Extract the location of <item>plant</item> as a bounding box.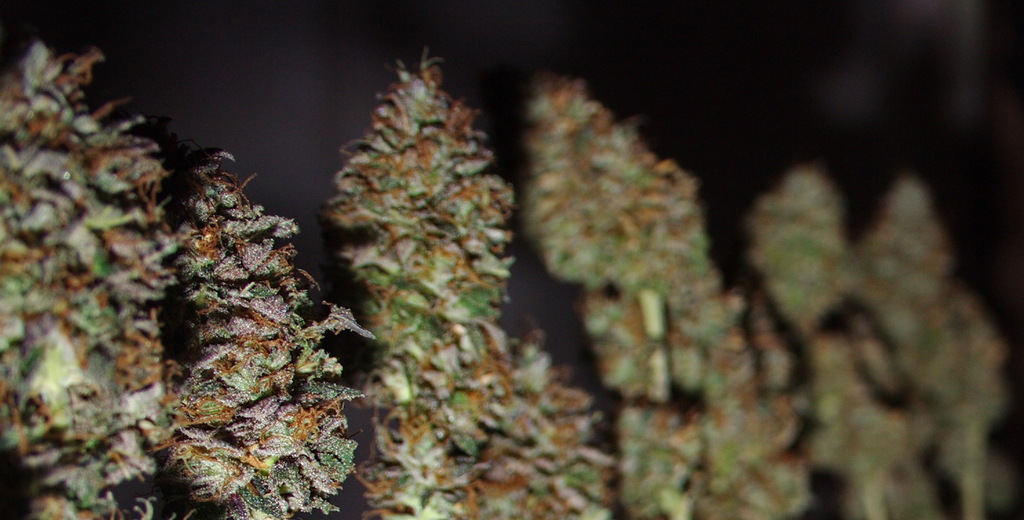
[x1=0, y1=34, x2=175, y2=519].
